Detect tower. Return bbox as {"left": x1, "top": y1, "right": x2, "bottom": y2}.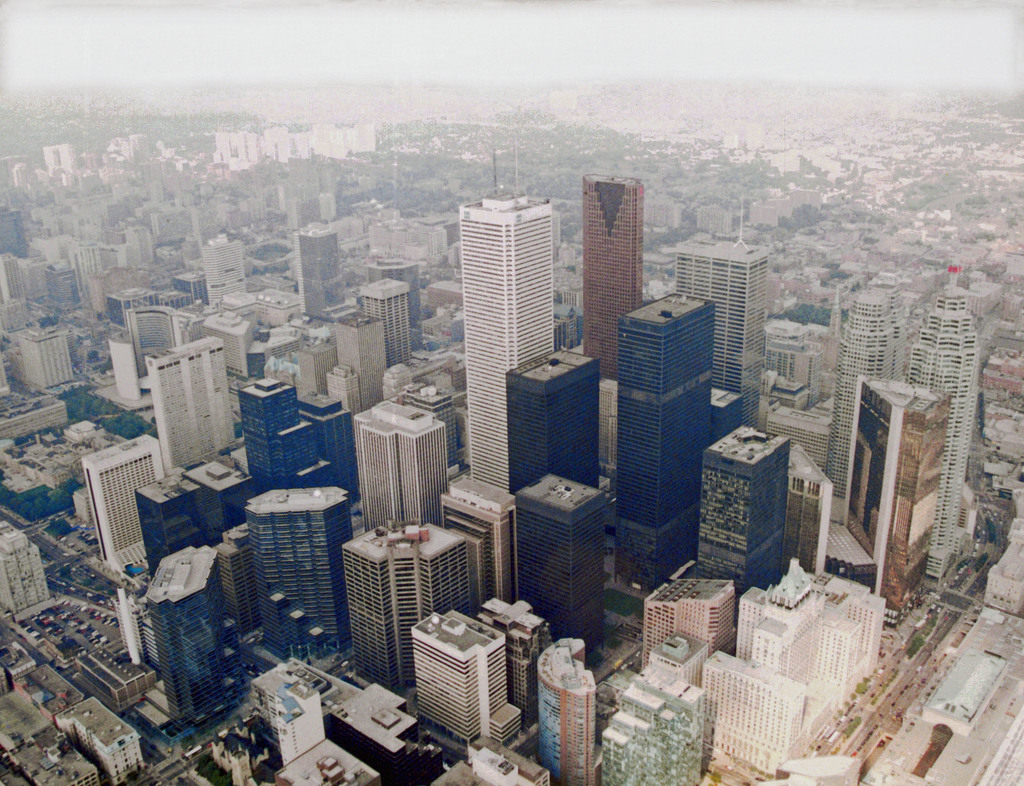
{"left": 237, "top": 370, "right": 318, "bottom": 481}.
